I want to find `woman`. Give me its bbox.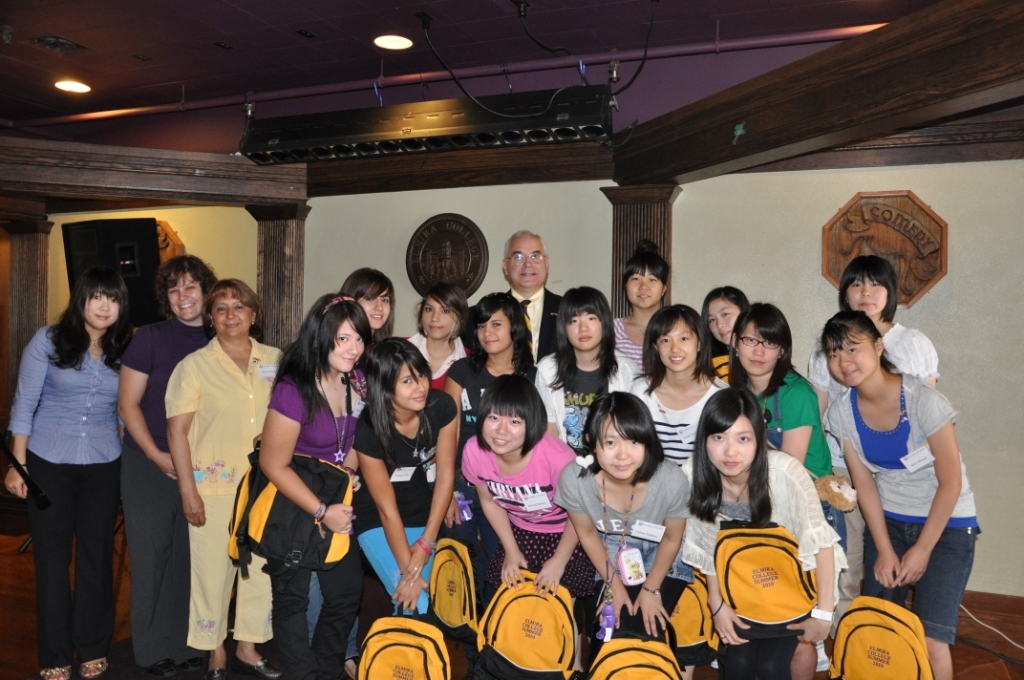
164:279:289:679.
